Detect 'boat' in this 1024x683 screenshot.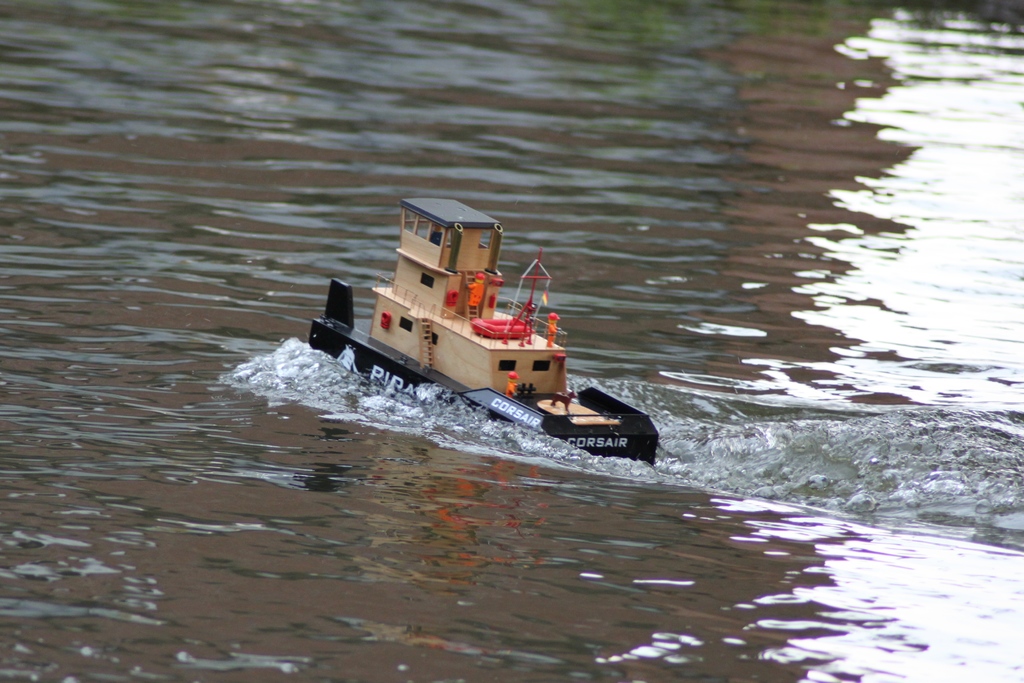
Detection: bbox(308, 195, 659, 433).
